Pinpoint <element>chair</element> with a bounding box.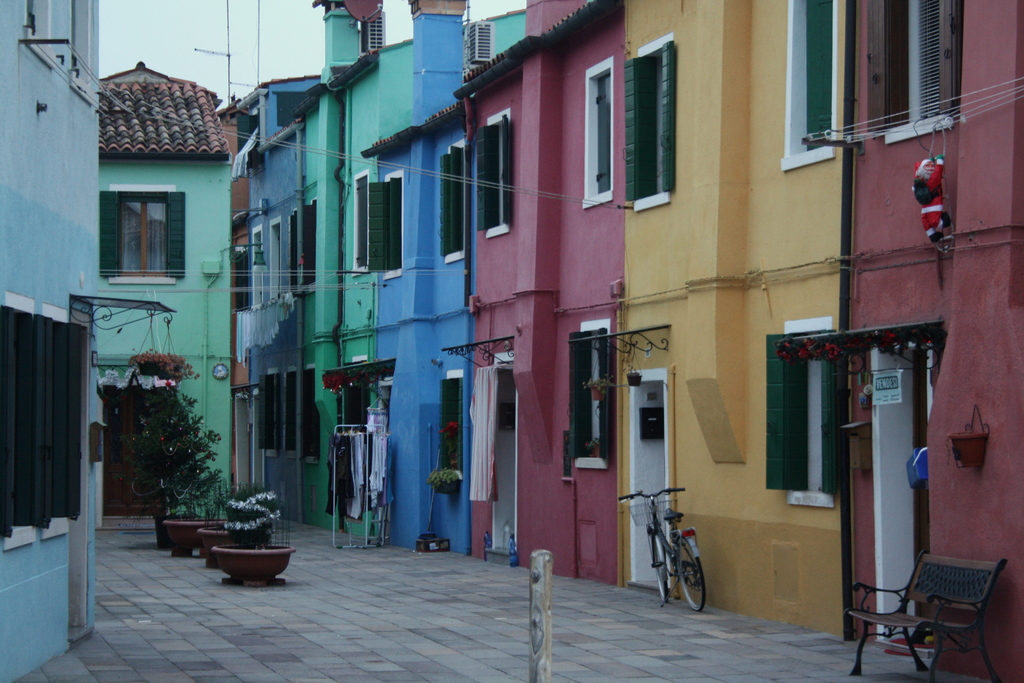
<bbox>865, 554, 1015, 679</bbox>.
